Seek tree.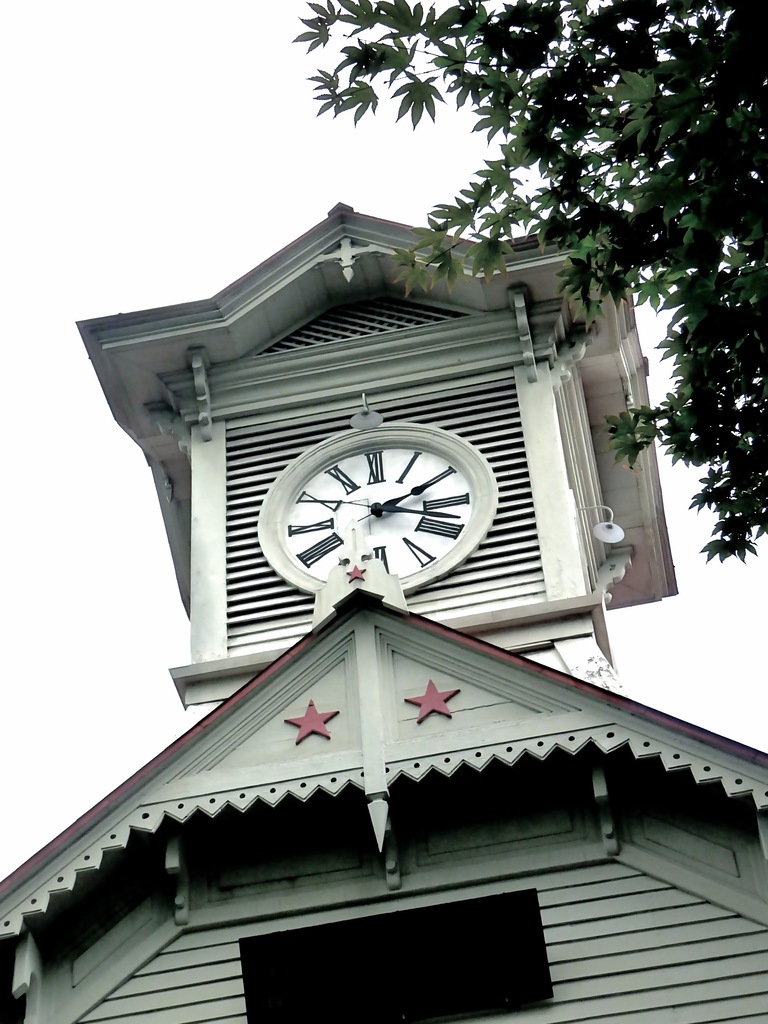
BBox(286, 0, 767, 564).
